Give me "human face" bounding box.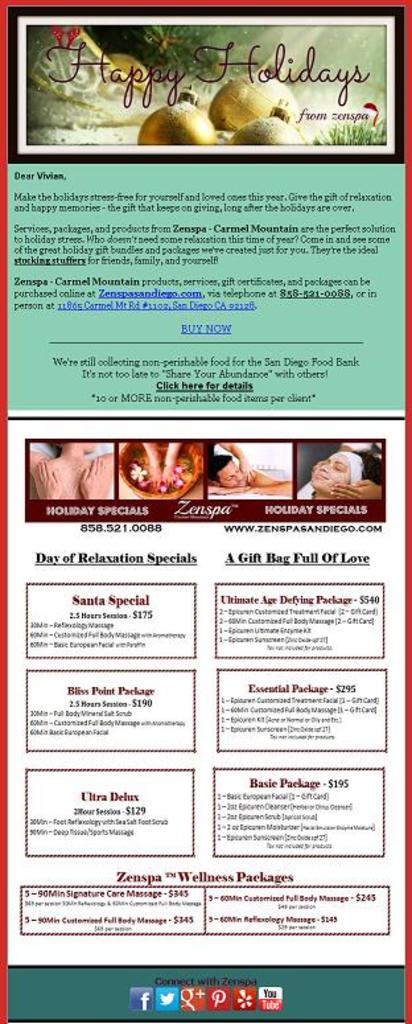
Rect(310, 453, 351, 497).
